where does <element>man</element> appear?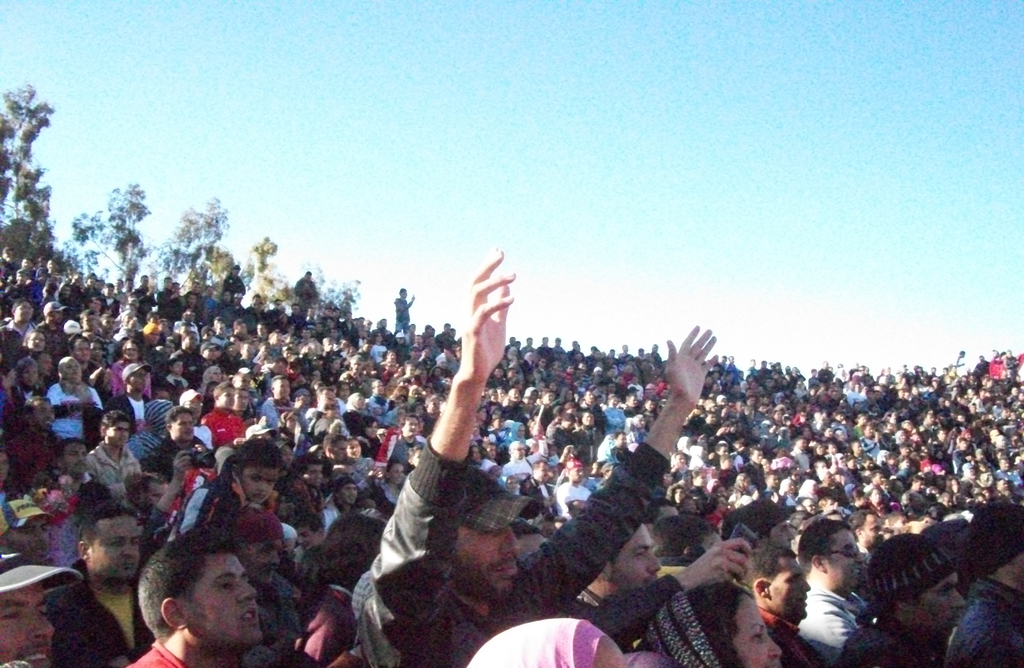
Appears at crop(4, 298, 36, 372).
